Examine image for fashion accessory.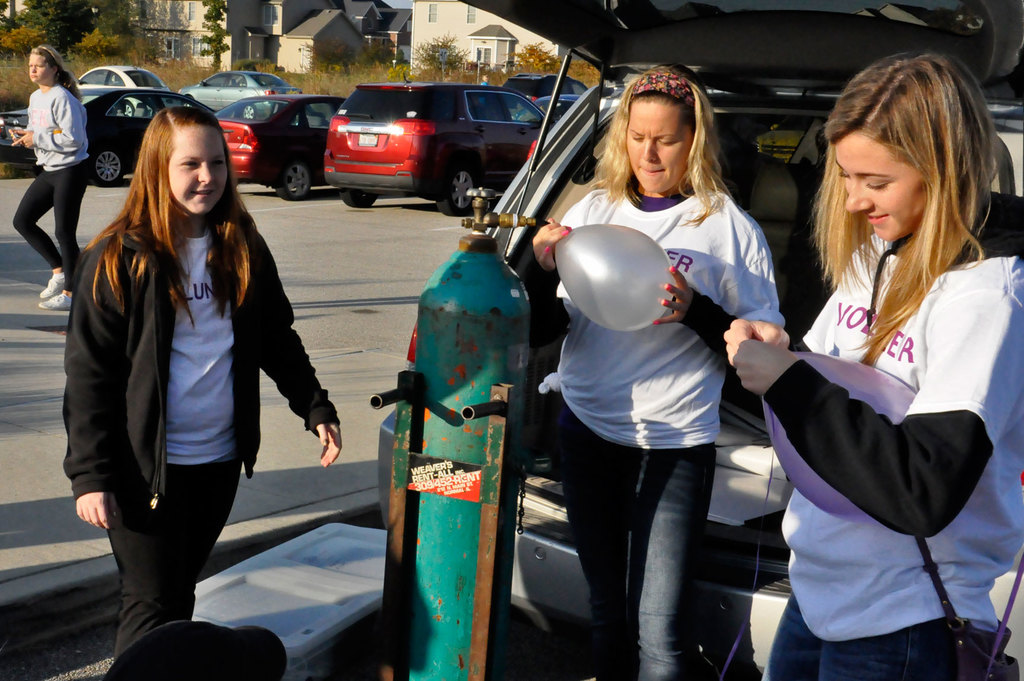
Examination result: (670, 266, 678, 271).
